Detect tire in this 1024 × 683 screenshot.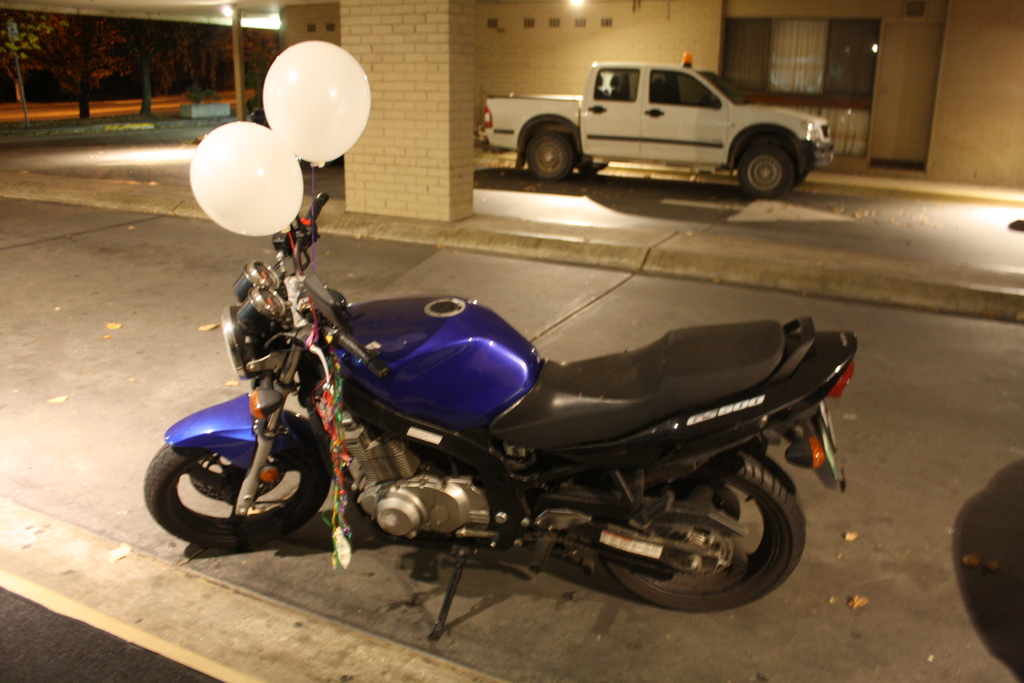
Detection: bbox(152, 411, 329, 552).
